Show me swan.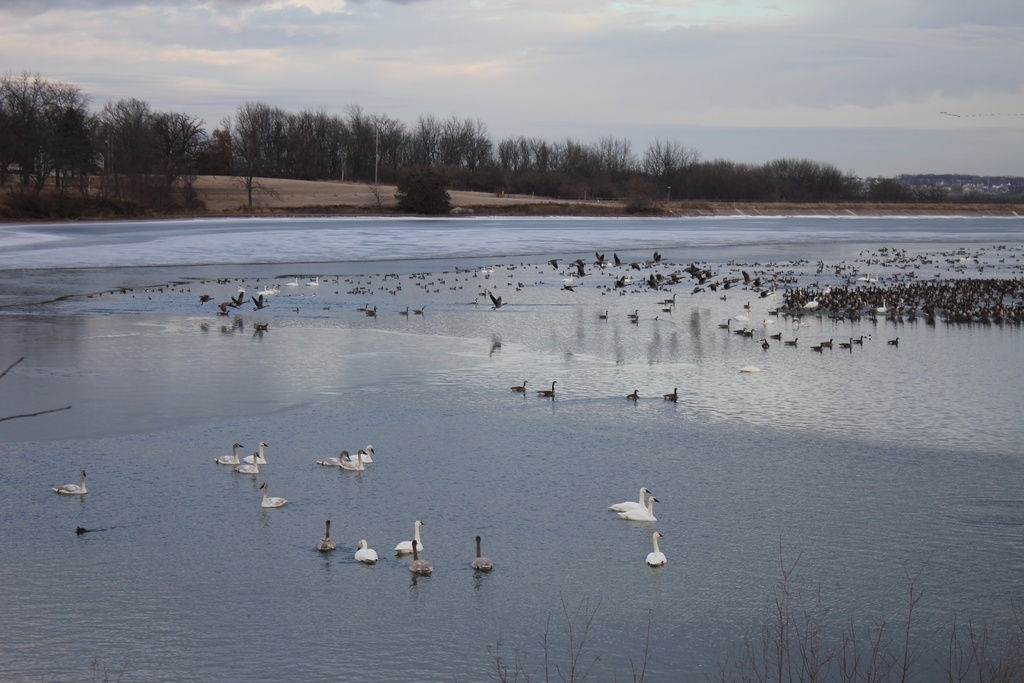
swan is here: x1=610, y1=485, x2=652, y2=511.
